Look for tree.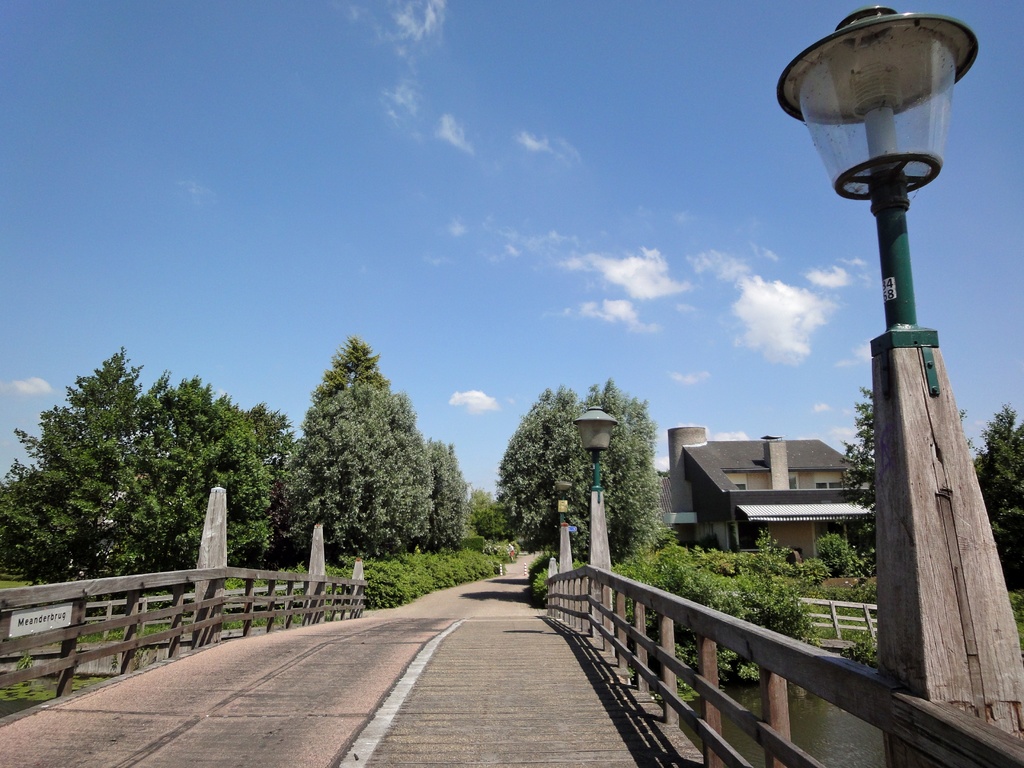
Found: select_region(975, 411, 1023, 570).
